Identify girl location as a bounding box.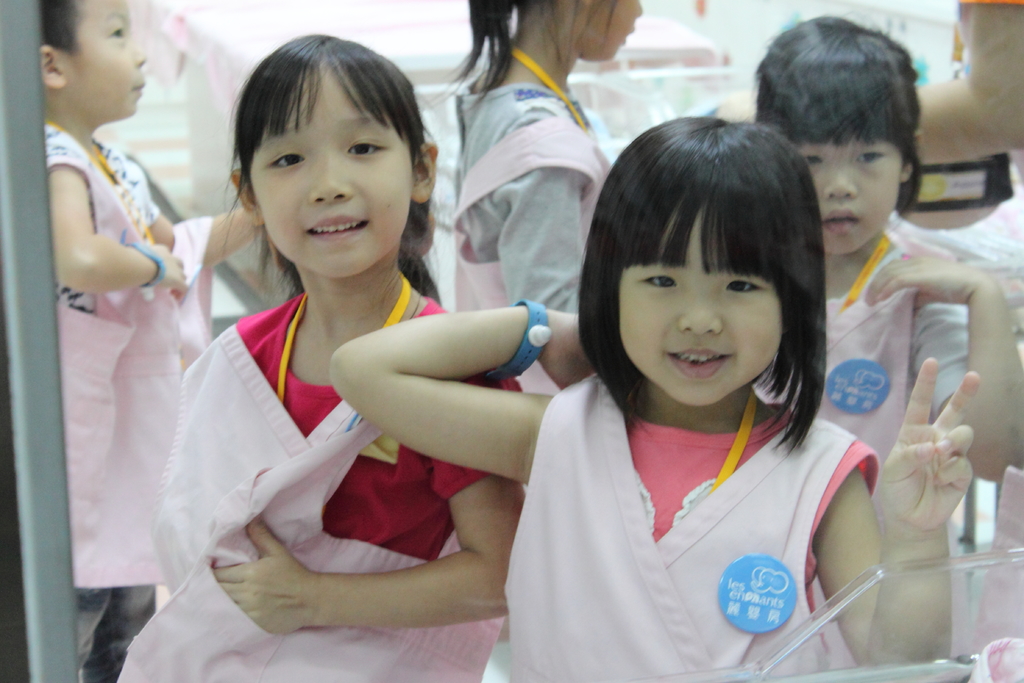
locate(431, 0, 648, 320).
